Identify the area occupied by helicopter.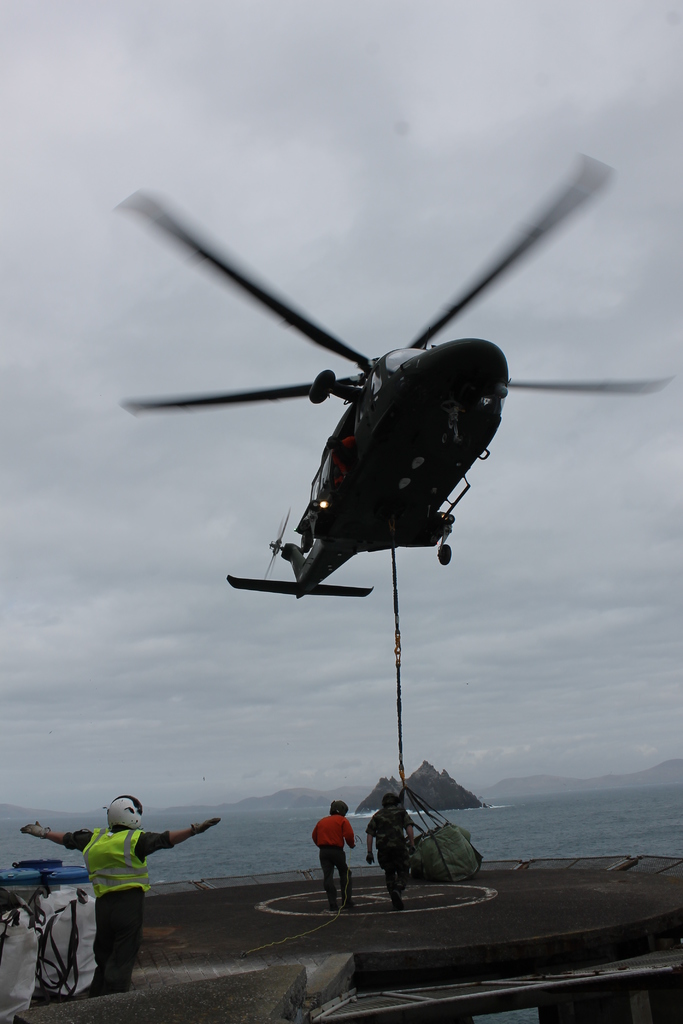
Area: [111, 156, 678, 602].
